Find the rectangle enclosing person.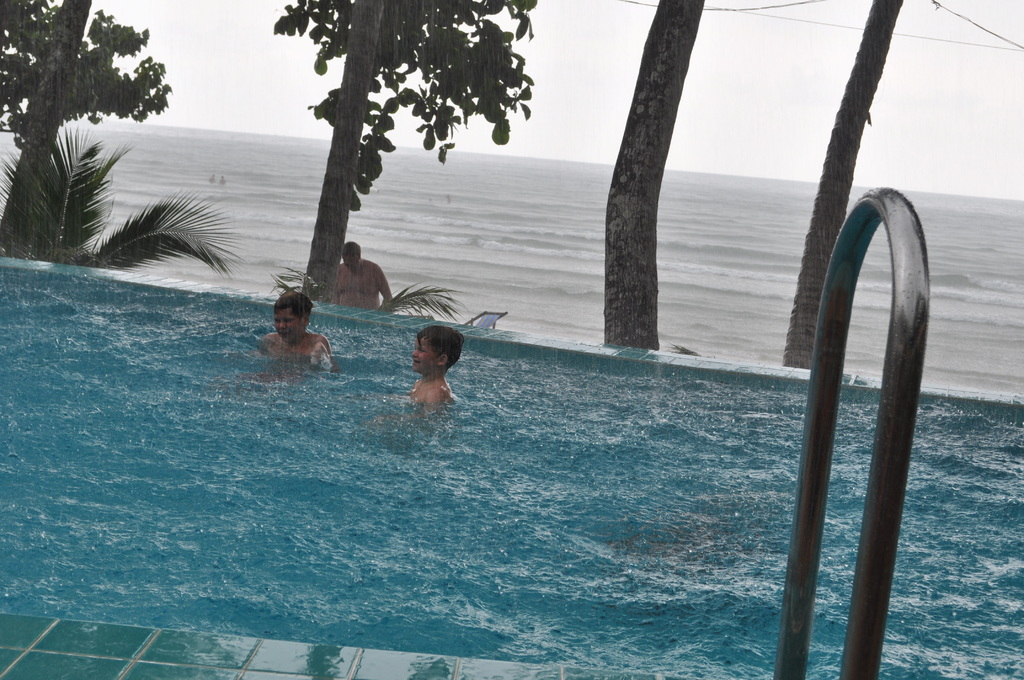
locate(402, 321, 469, 412).
